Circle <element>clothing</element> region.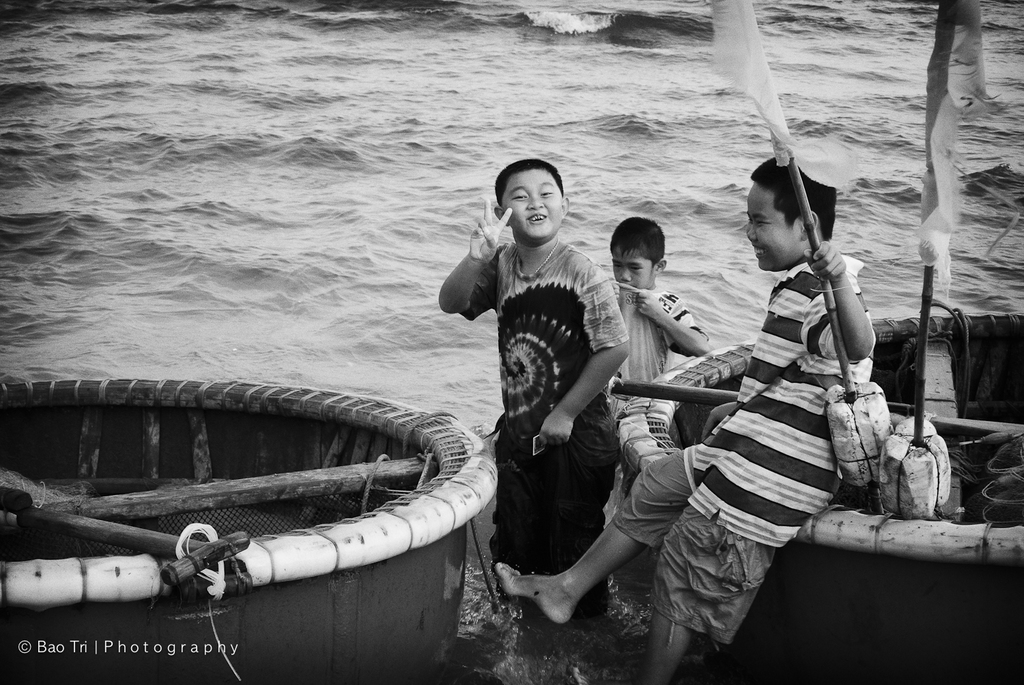
Region: <box>608,285,709,421</box>.
